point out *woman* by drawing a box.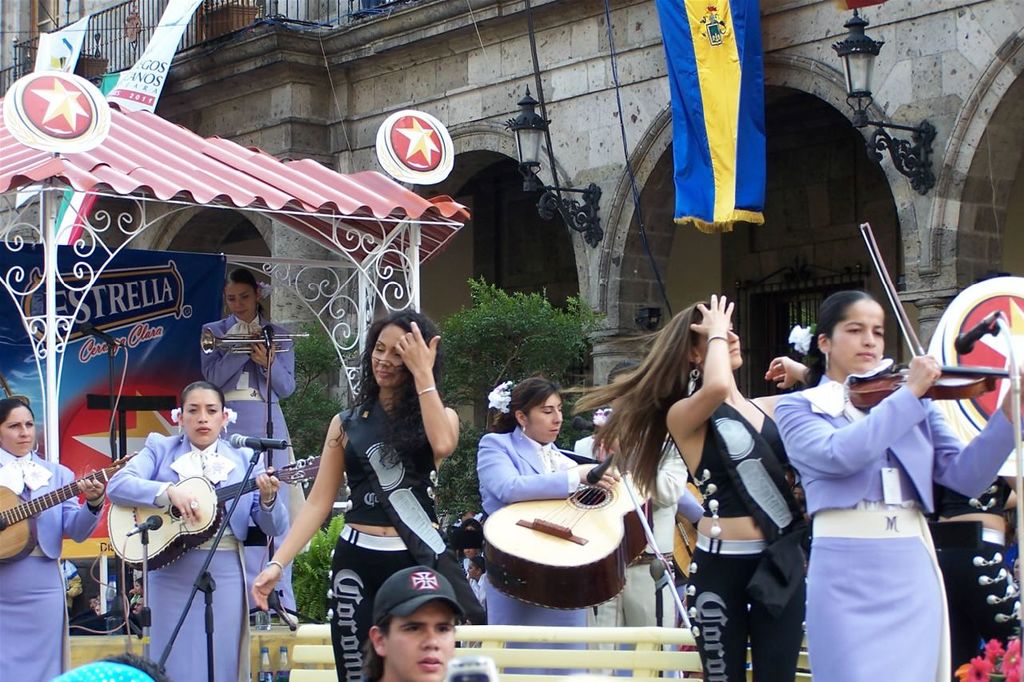
[left=772, top=291, right=1023, bottom=681].
